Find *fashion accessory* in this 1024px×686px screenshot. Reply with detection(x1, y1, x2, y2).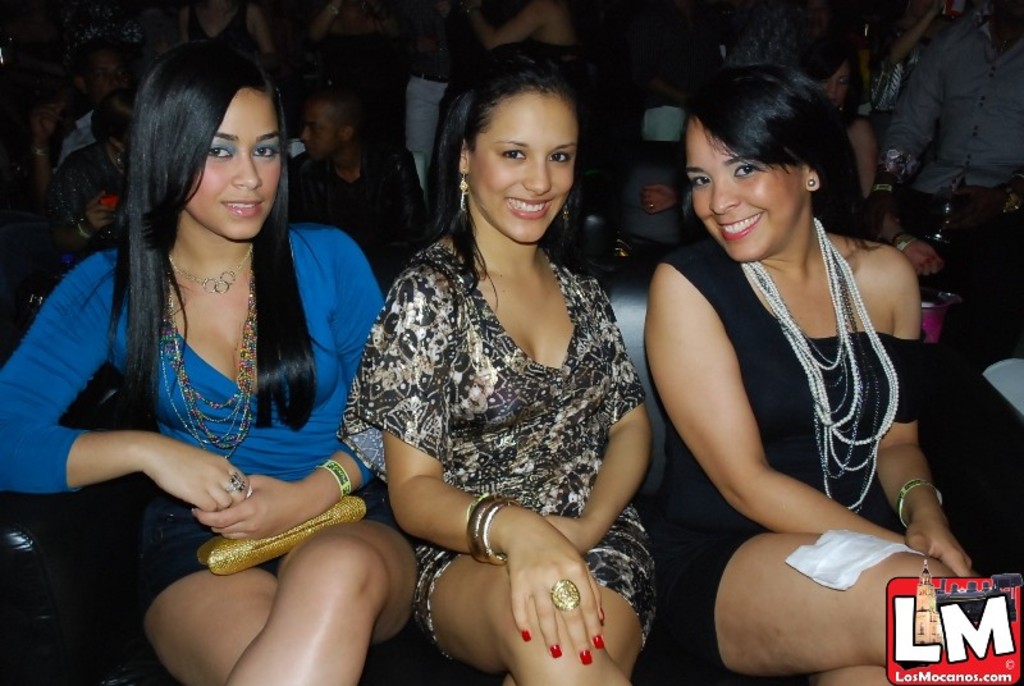
detection(890, 232, 918, 248).
